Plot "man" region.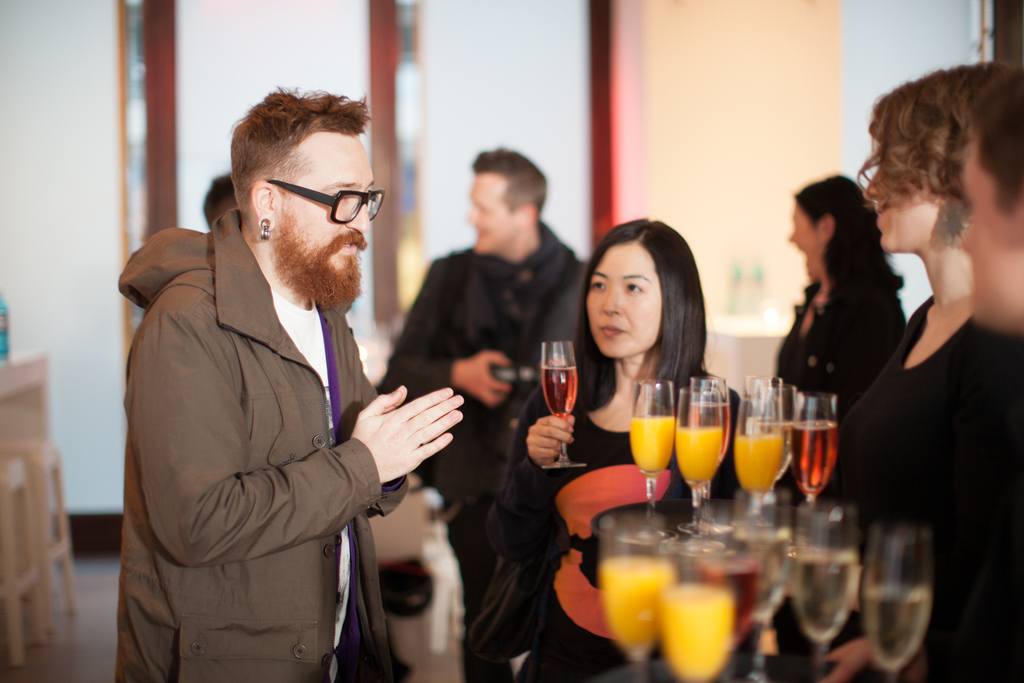
Plotted at pyautogui.locateOnScreen(376, 149, 590, 682).
